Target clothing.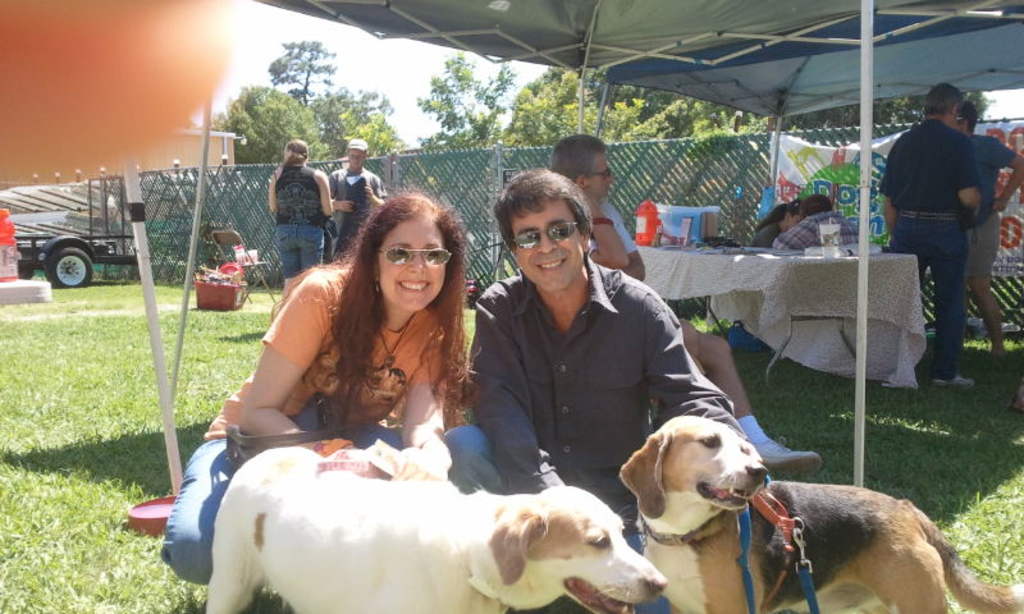
Target region: (left=467, top=258, right=753, bottom=546).
